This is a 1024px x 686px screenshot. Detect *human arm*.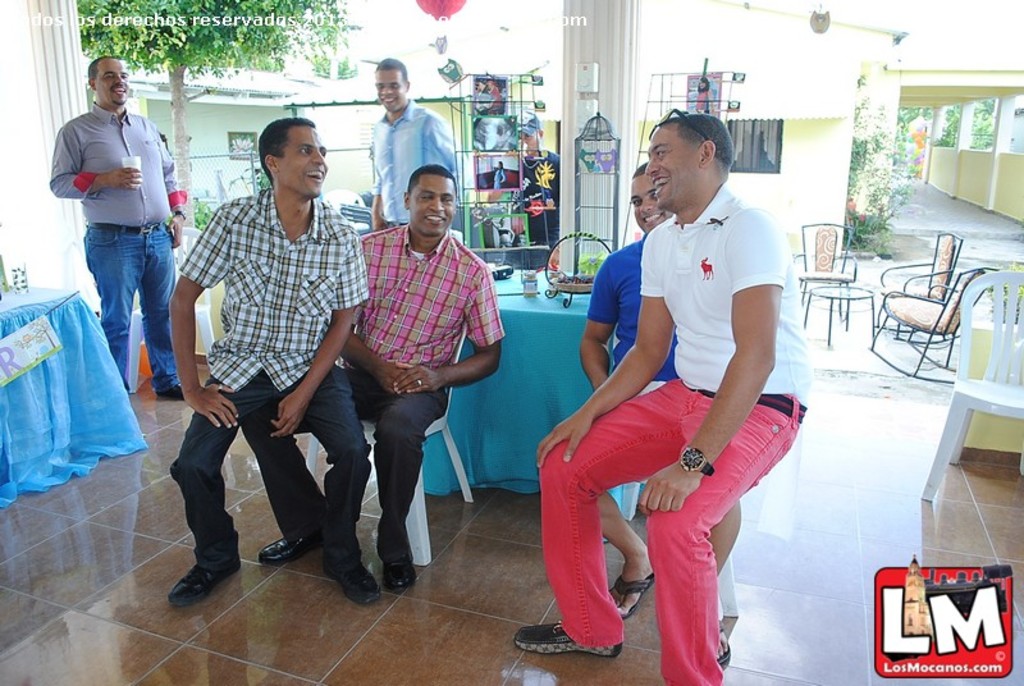
box(362, 188, 387, 228).
